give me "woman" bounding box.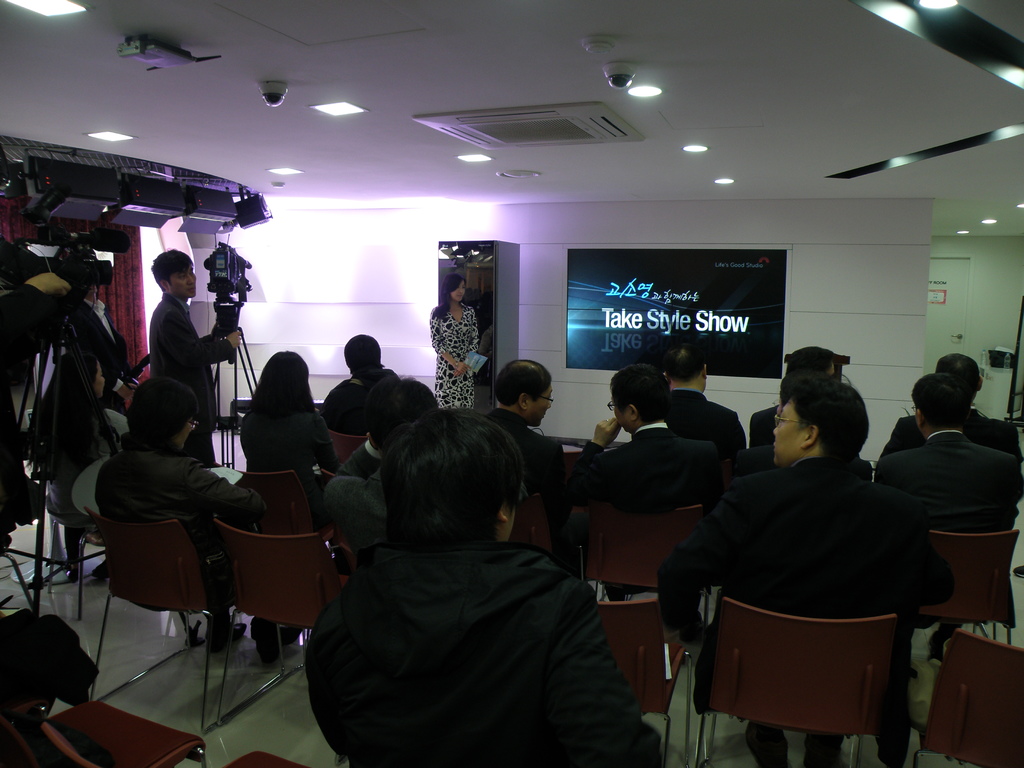
x1=239, y1=346, x2=341, y2=664.
